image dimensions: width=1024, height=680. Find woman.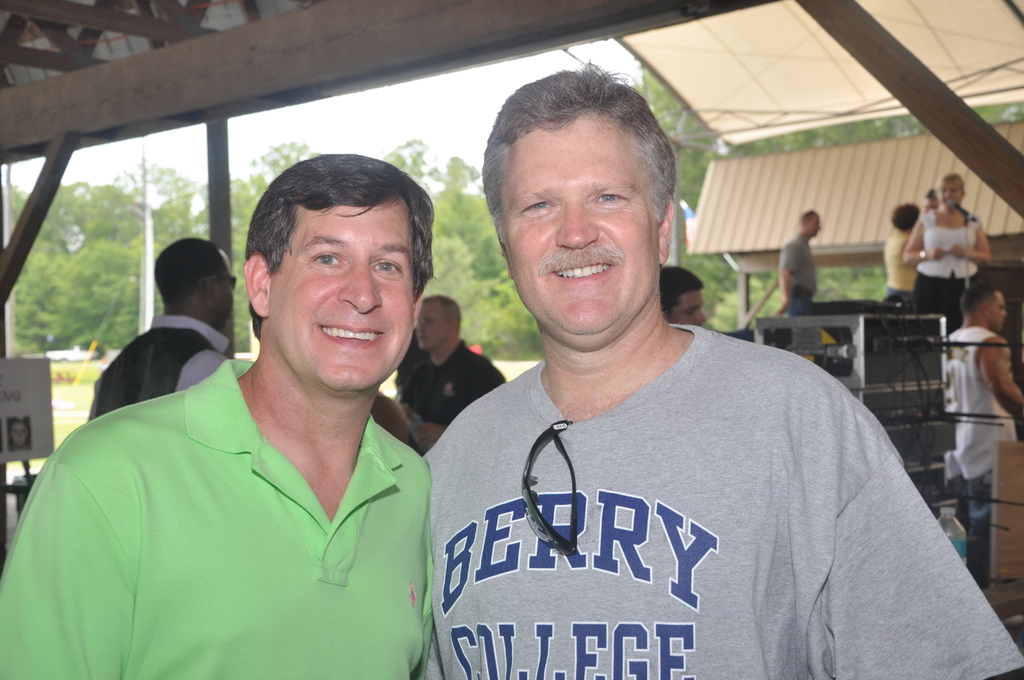
[885, 201, 920, 302].
